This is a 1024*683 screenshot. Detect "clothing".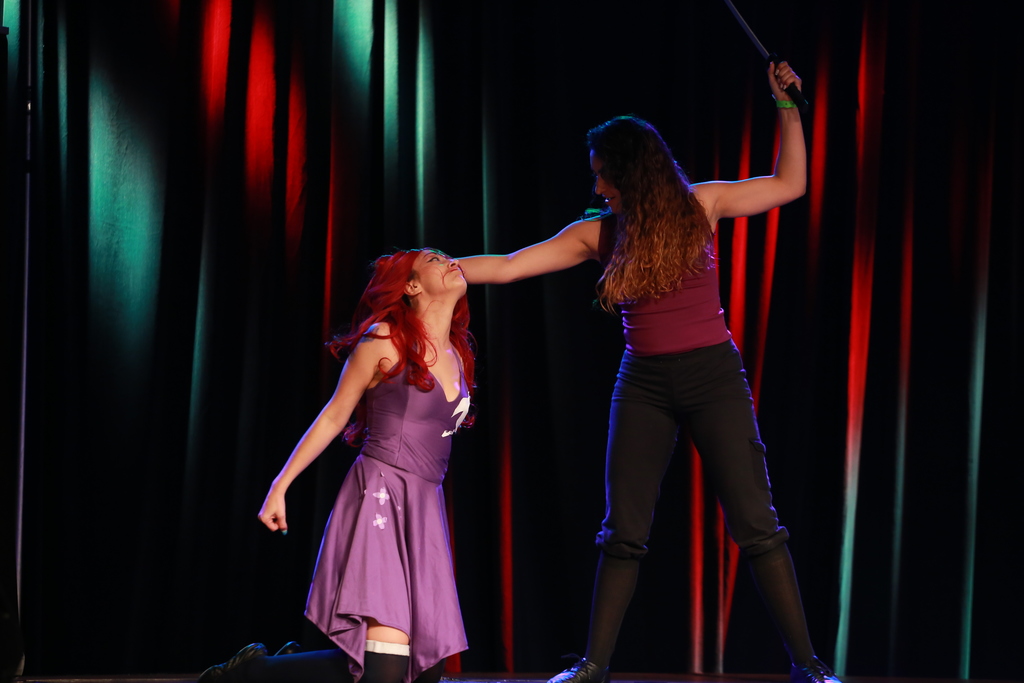
BBox(291, 304, 488, 643).
